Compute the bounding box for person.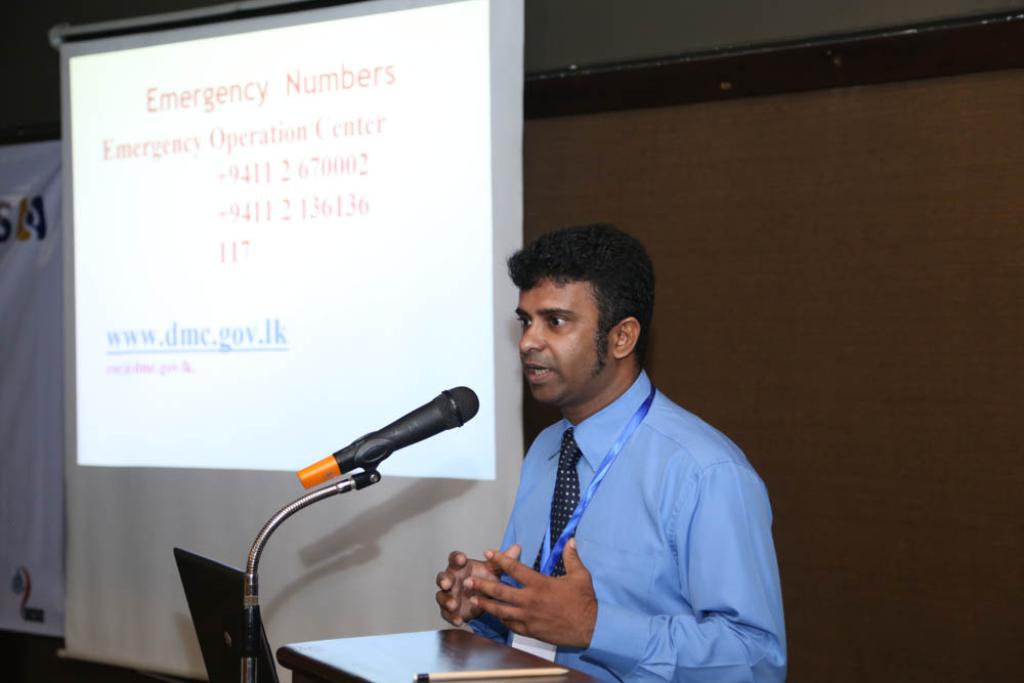
(434,222,783,682).
